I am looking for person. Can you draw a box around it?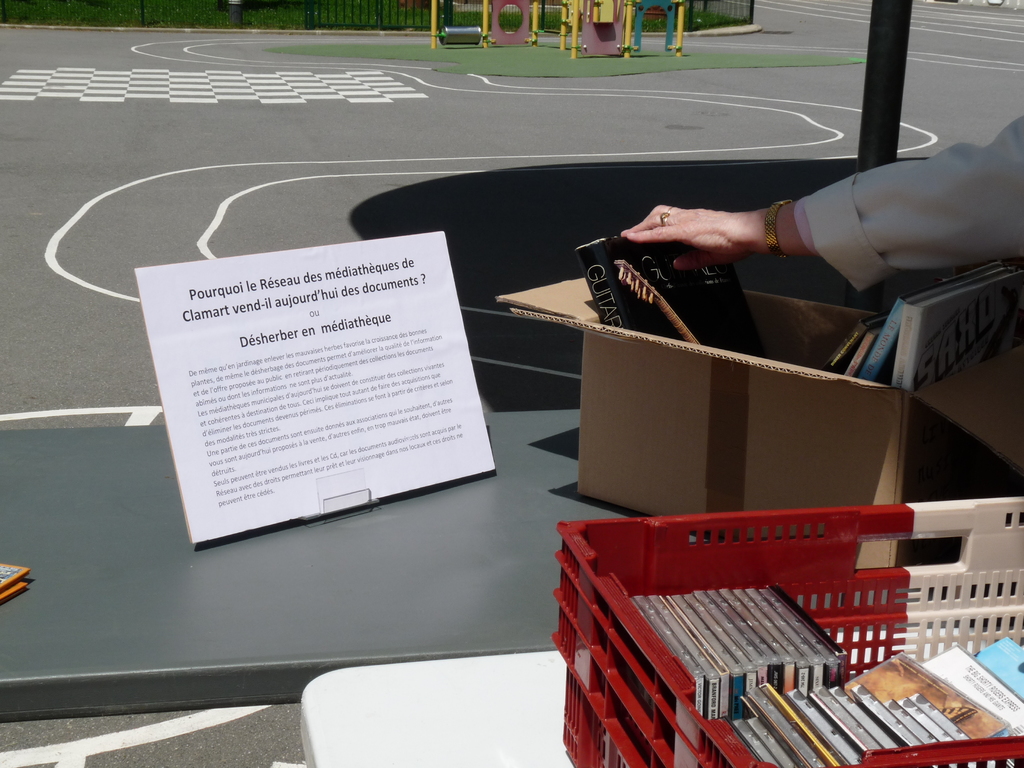
Sure, the bounding box is <box>621,114,1023,288</box>.
